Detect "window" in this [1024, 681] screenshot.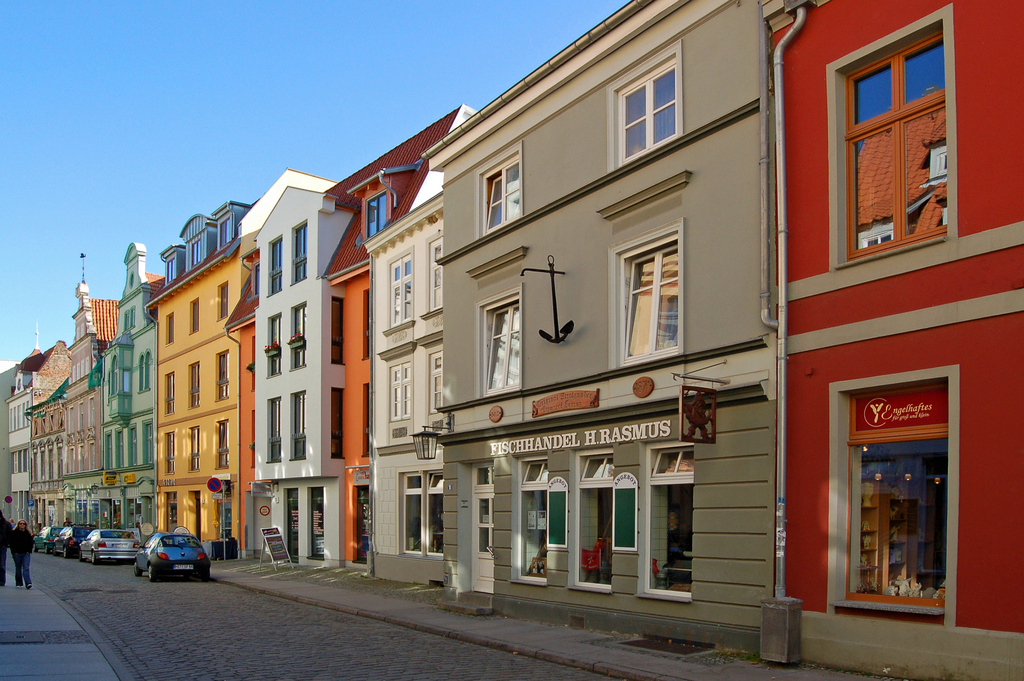
Detection: bbox=[575, 451, 614, 591].
